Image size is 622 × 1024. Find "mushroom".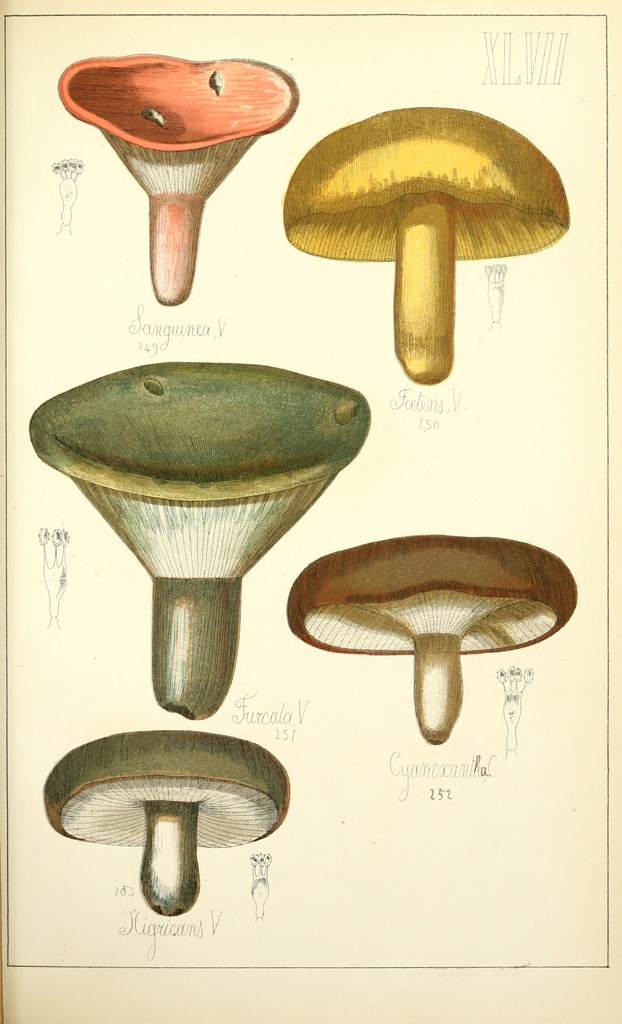
locate(58, 51, 300, 303).
